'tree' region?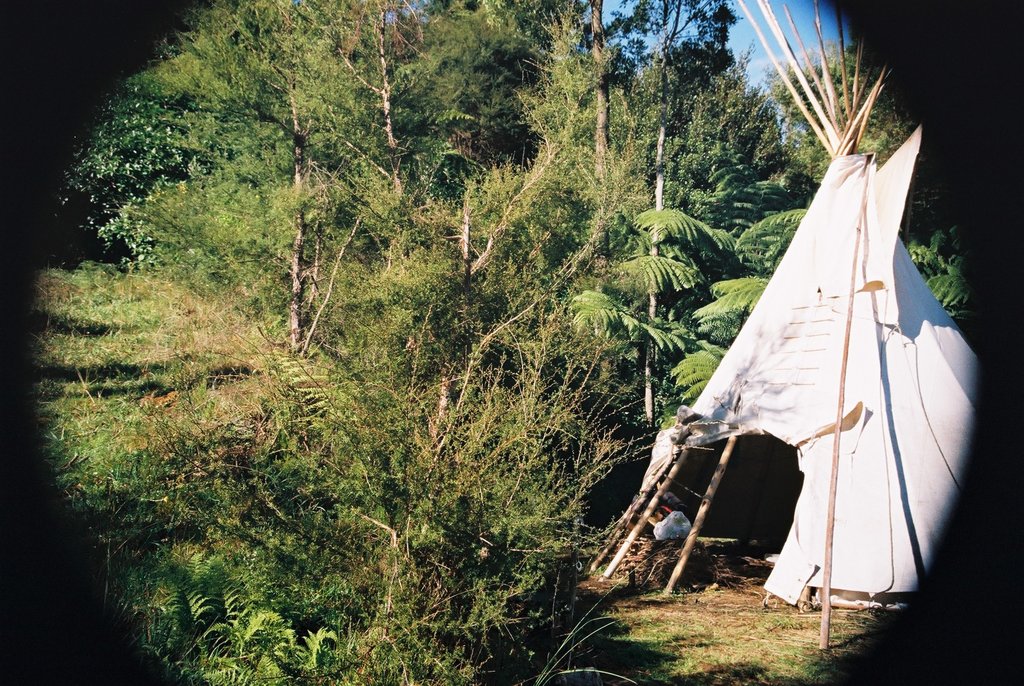
<region>771, 47, 924, 167</region>
